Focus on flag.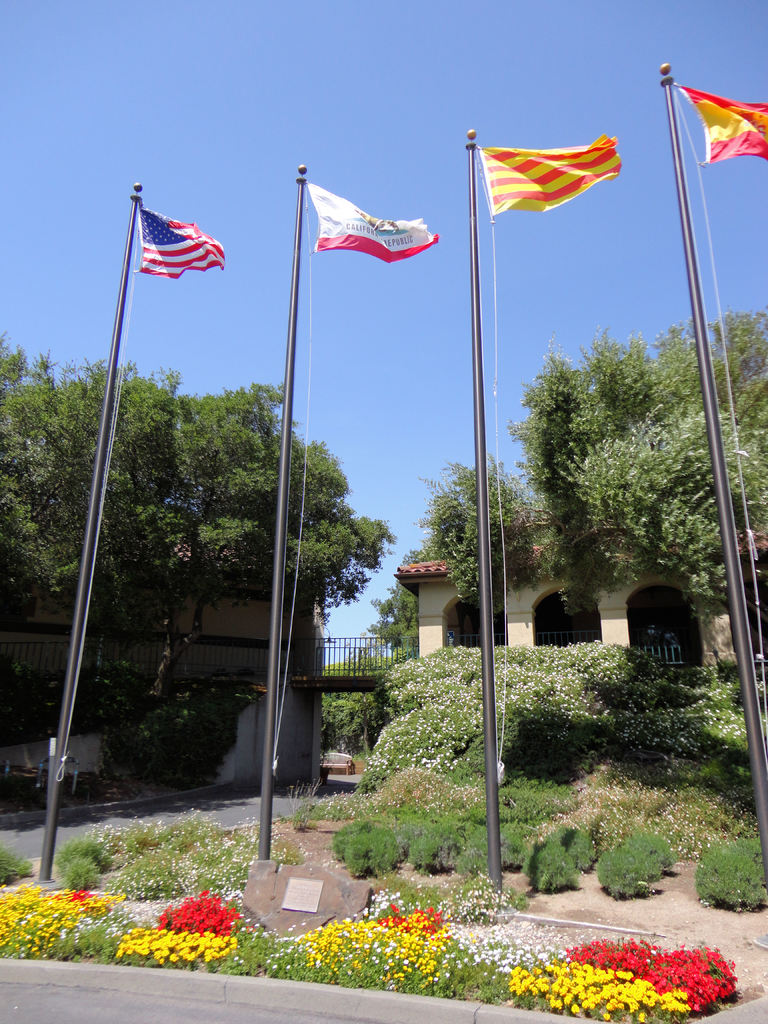
Focused at crop(675, 78, 767, 161).
